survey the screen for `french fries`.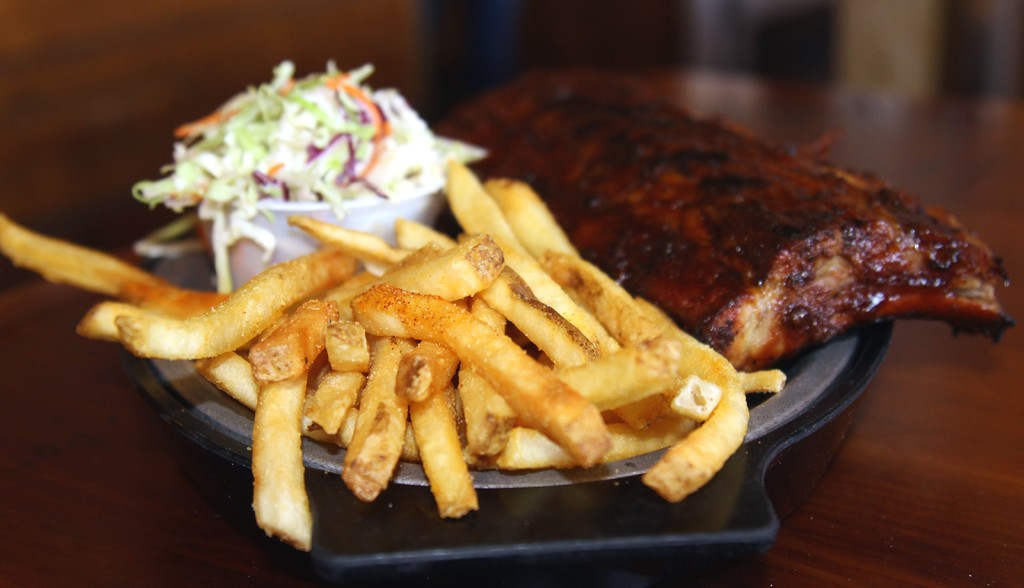
Survey found: {"x1": 497, "y1": 424, "x2": 700, "y2": 479}.
